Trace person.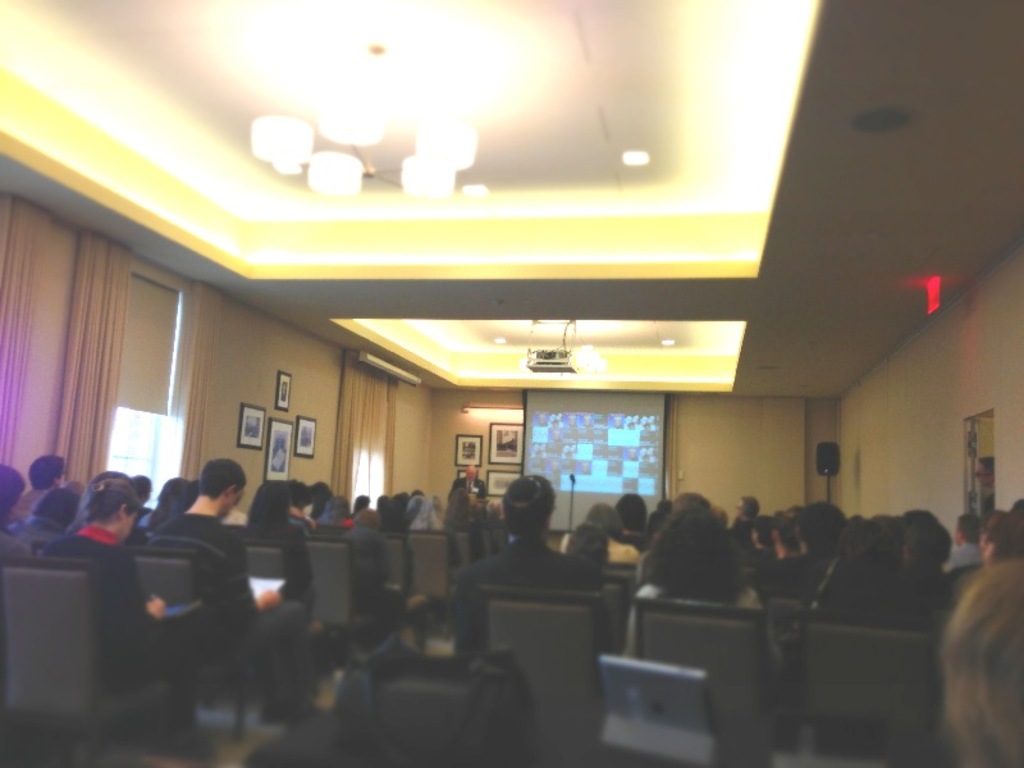
Traced to bbox=[805, 512, 936, 644].
